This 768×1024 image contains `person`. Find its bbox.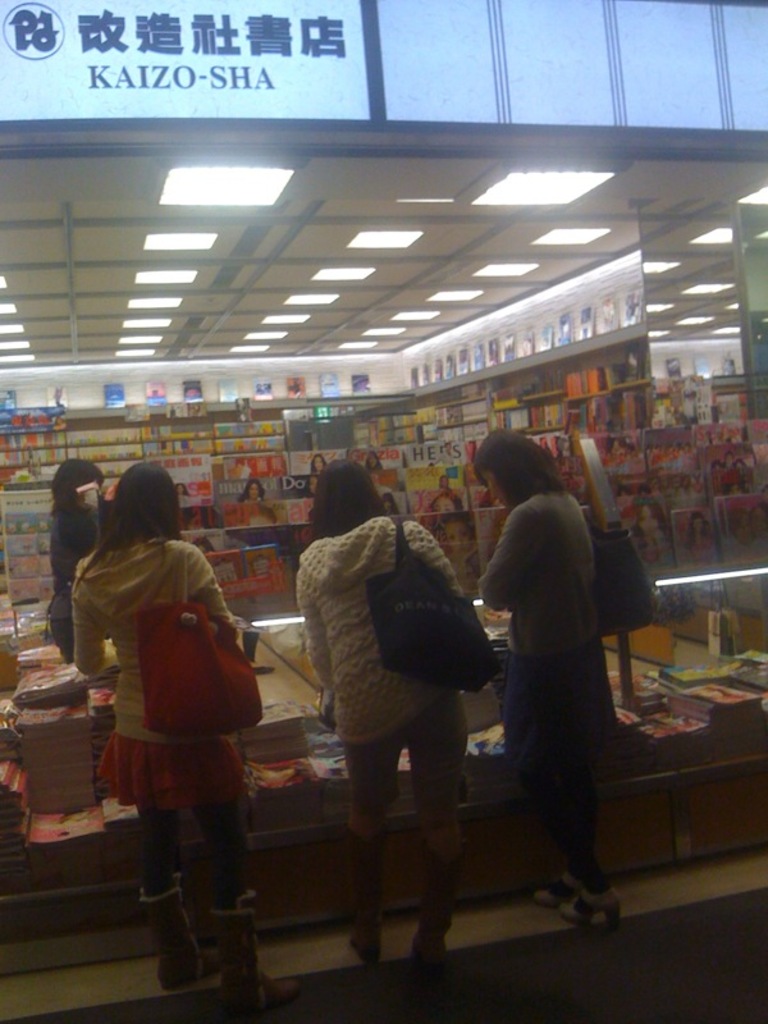
<region>68, 458, 276, 984</region>.
